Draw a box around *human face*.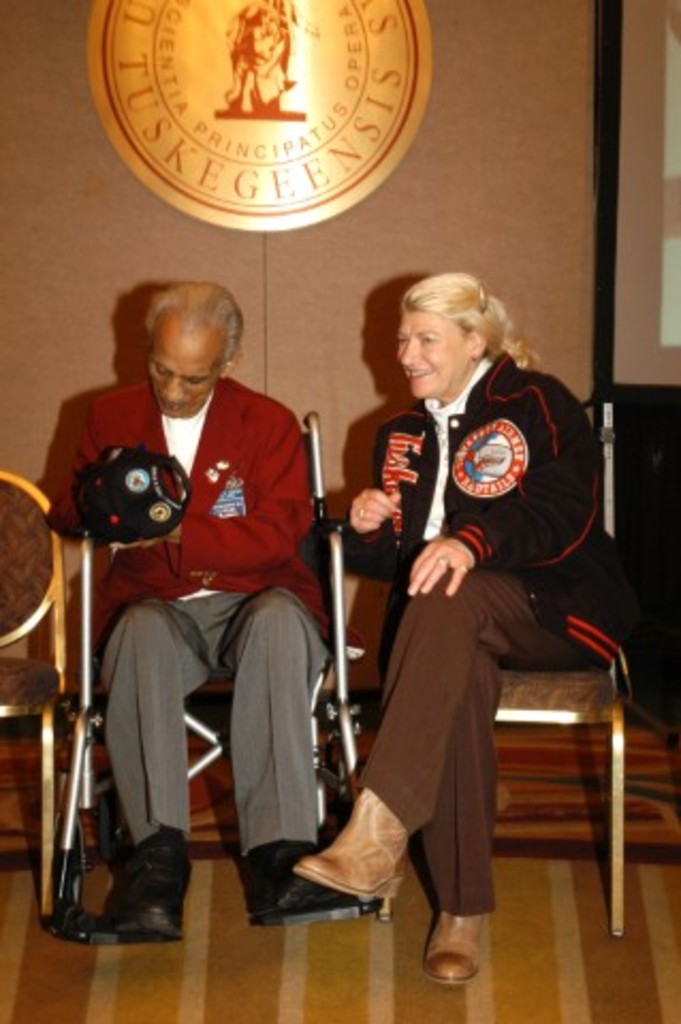
{"left": 143, "top": 331, "right": 222, "bottom": 416}.
